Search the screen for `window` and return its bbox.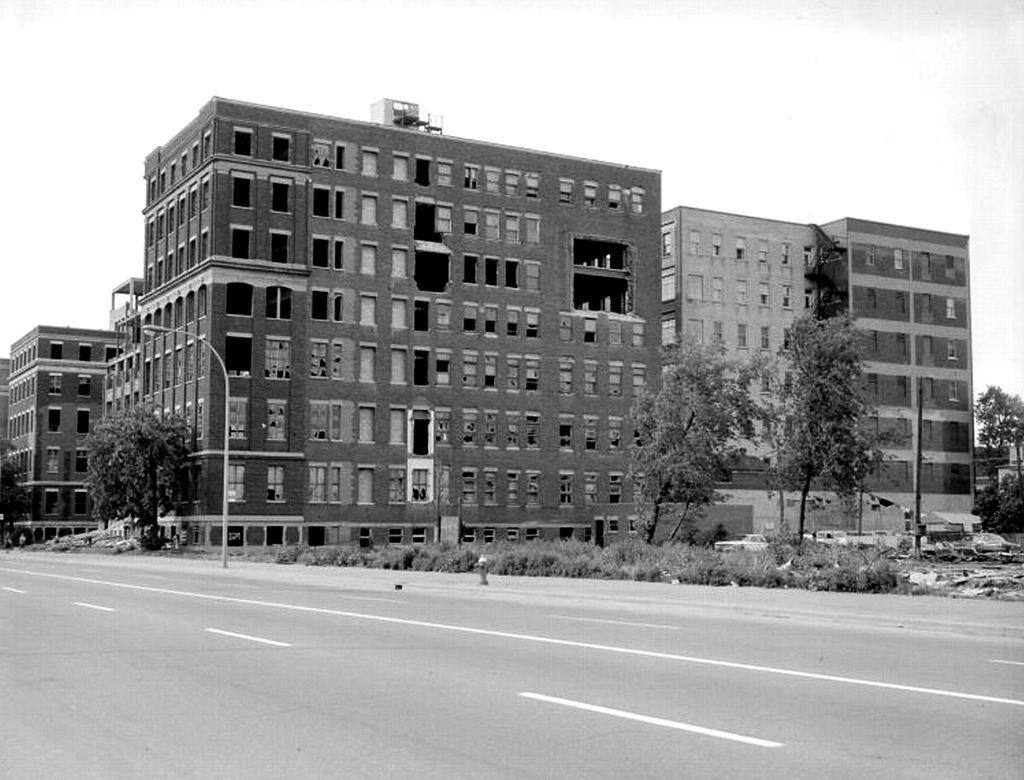
Found: (523,260,543,294).
